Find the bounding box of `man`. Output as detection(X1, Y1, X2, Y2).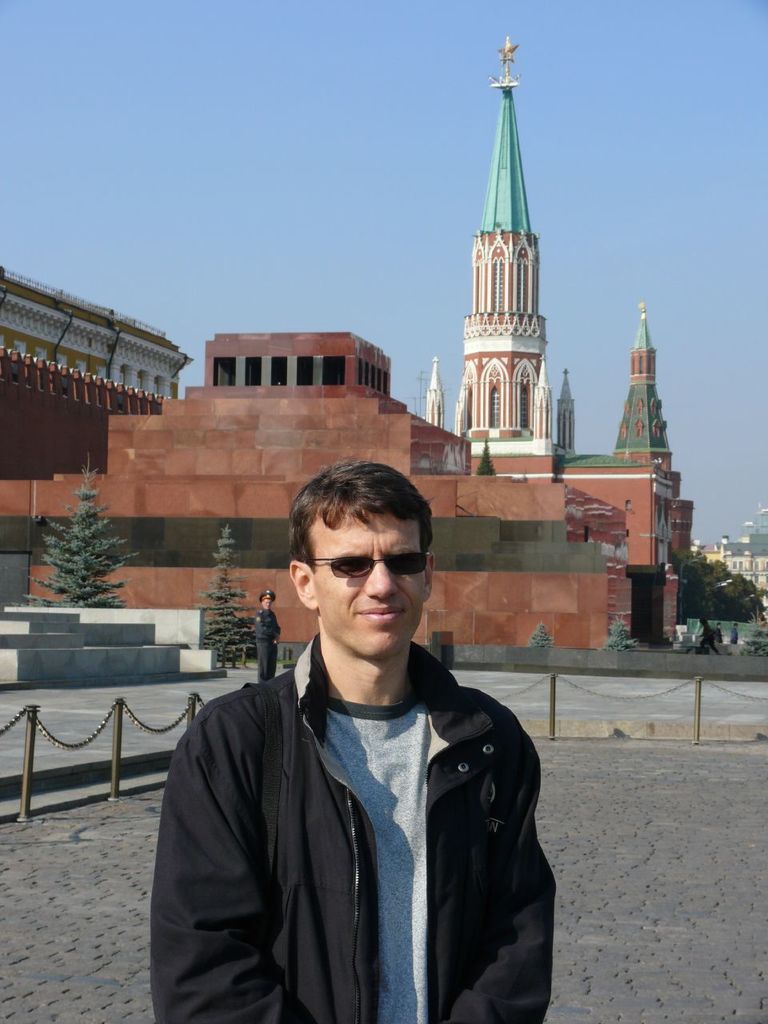
detection(253, 590, 281, 678).
